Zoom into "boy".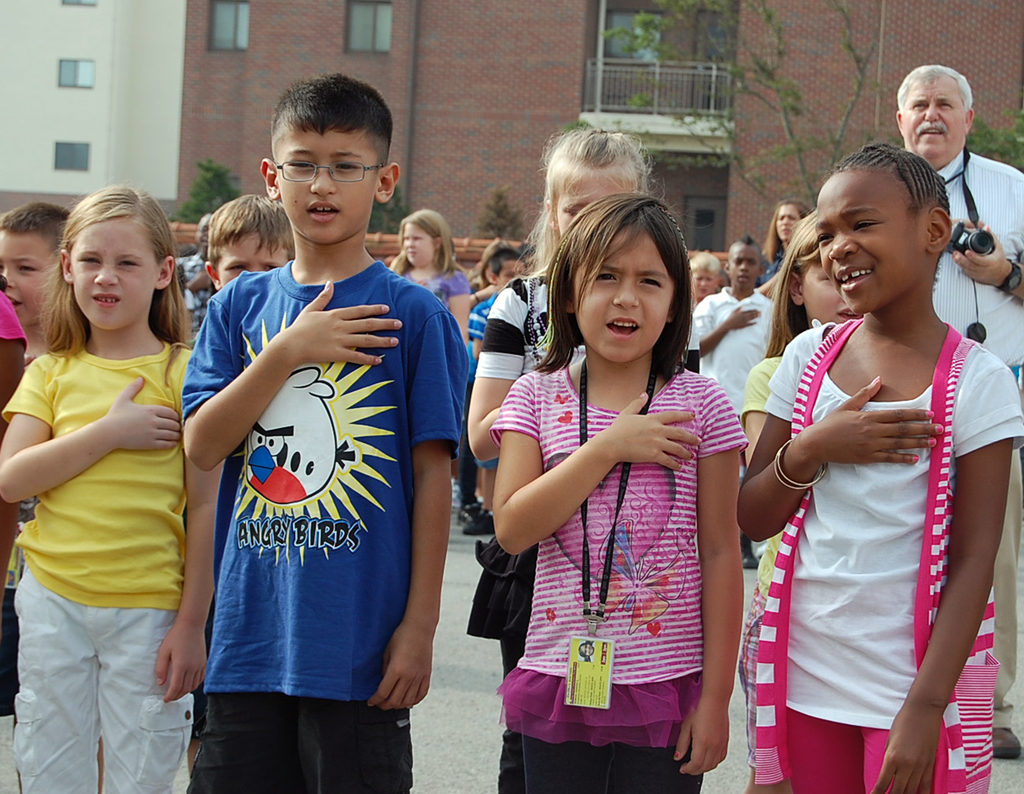
Zoom target: [left=458, top=248, right=531, bottom=539].
